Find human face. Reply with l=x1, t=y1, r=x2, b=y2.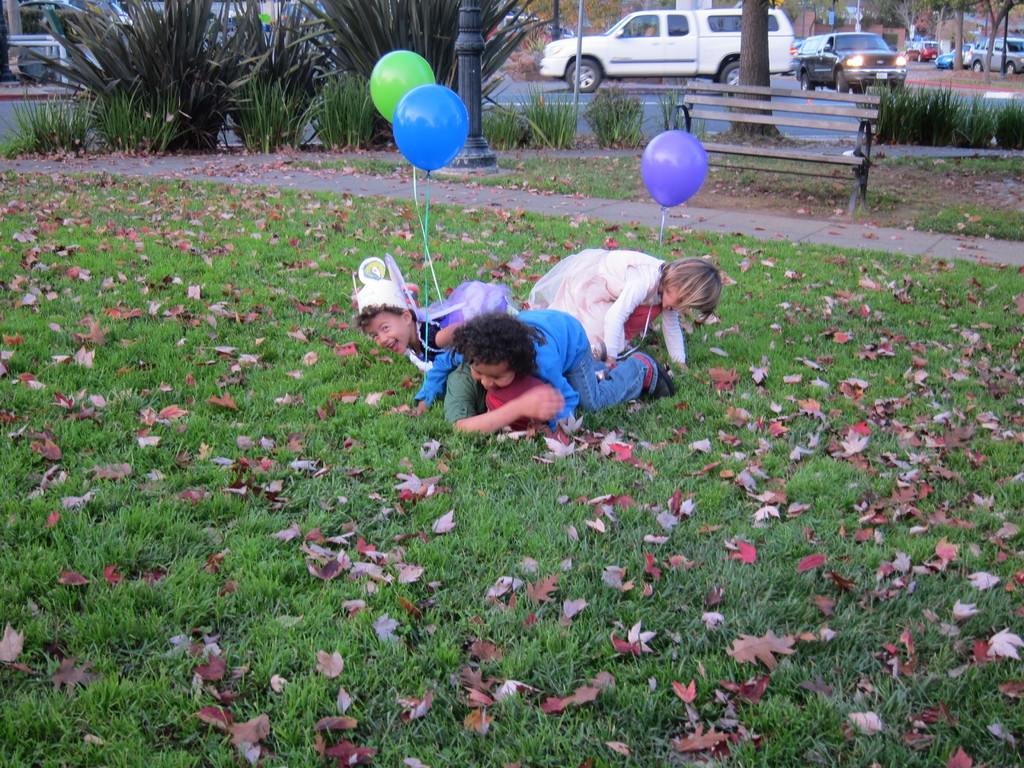
l=468, t=362, r=514, b=394.
